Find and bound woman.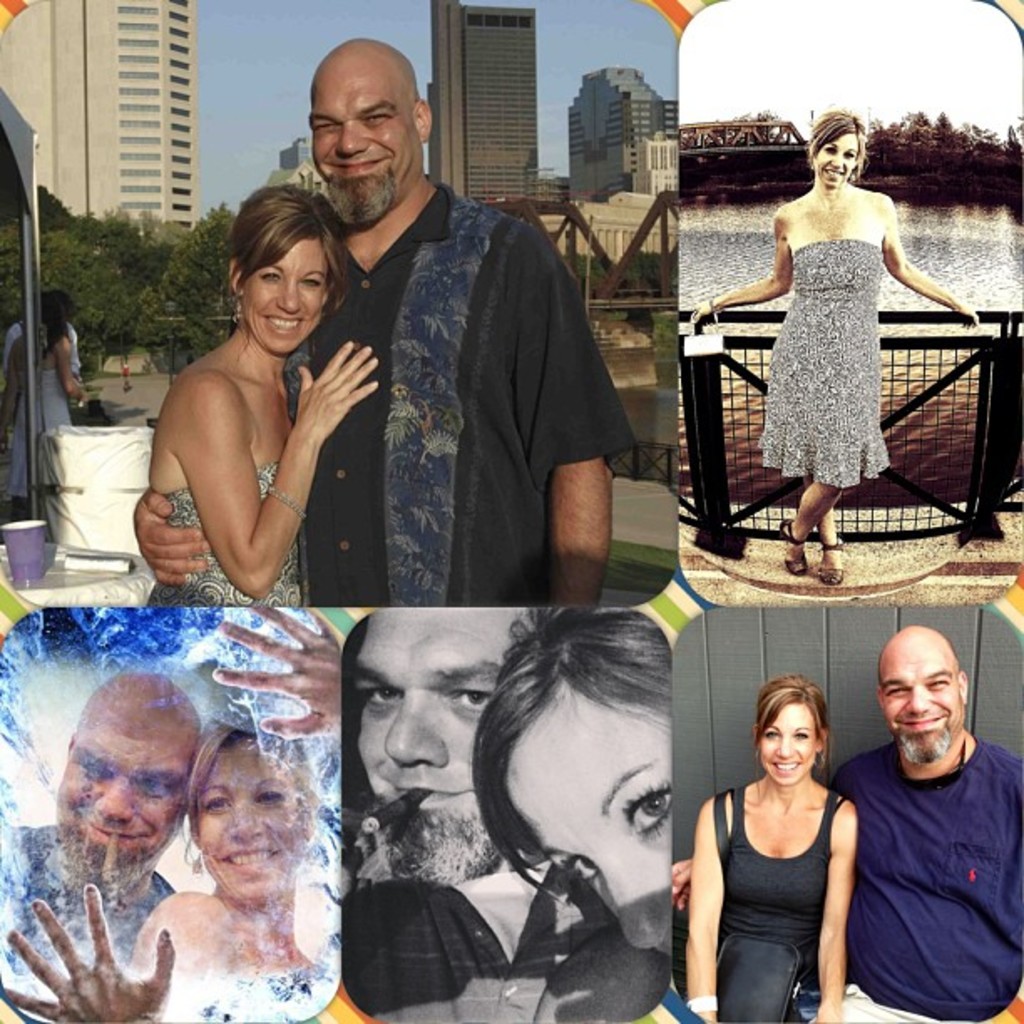
Bound: region(137, 184, 383, 611).
